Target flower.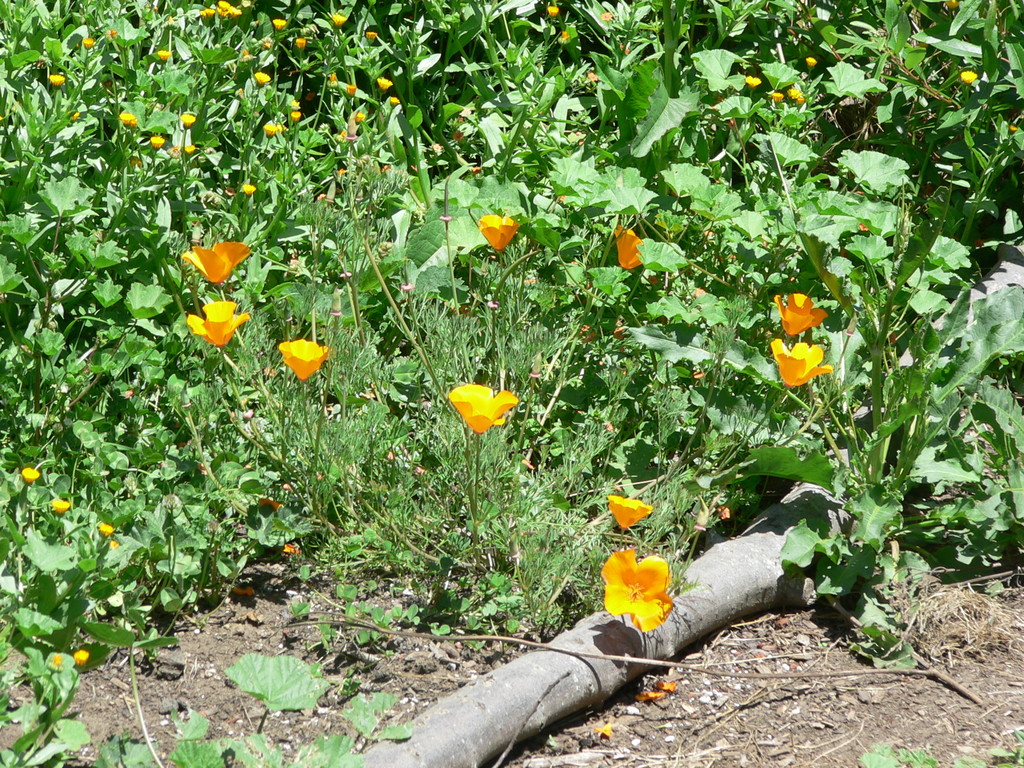
Target region: (x1=447, y1=383, x2=521, y2=433).
